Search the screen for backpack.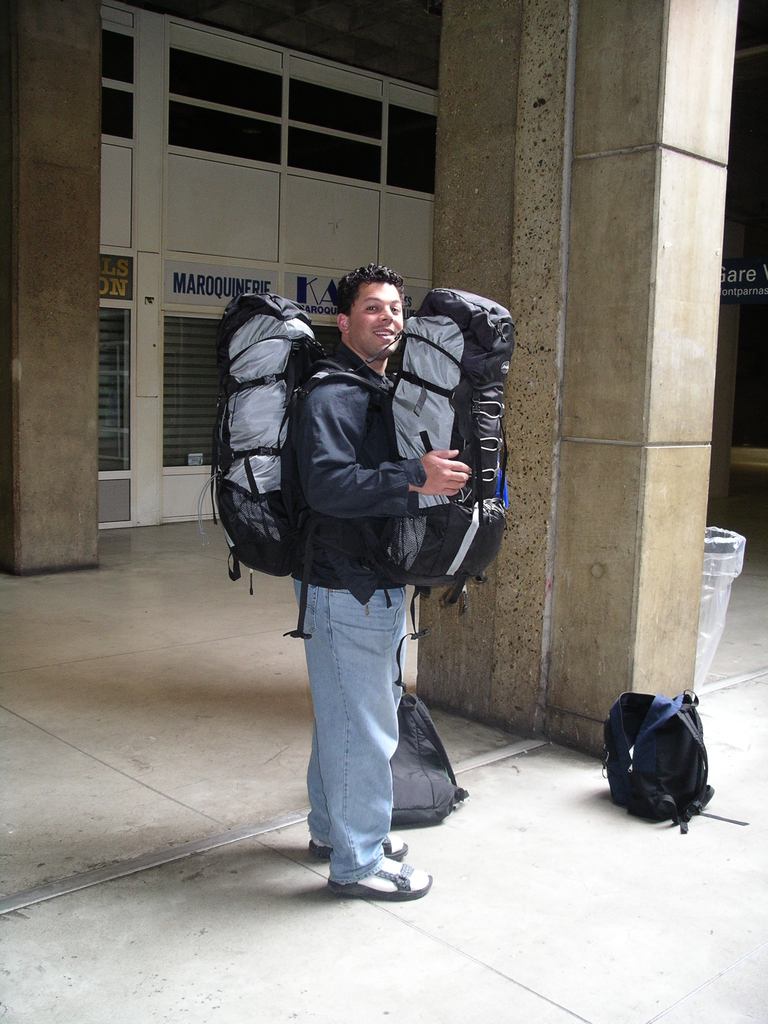
Found at bbox=[324, 282, 506, 683].
